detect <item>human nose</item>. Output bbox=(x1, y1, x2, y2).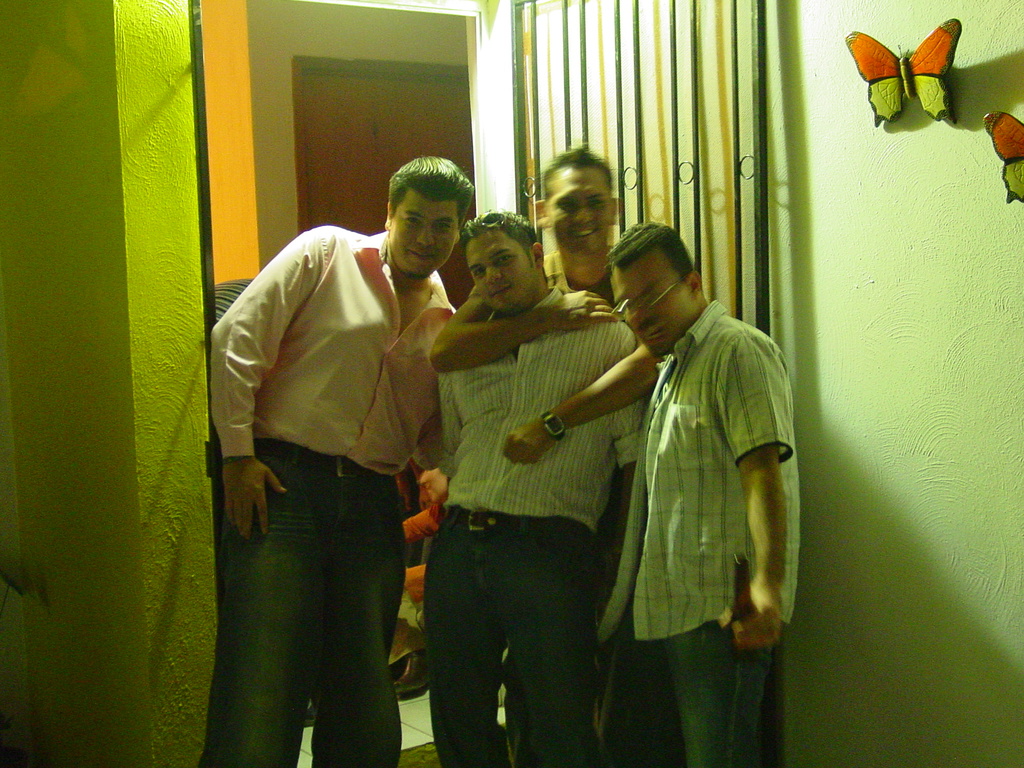
bbox=(484, 266, 504, 283).
